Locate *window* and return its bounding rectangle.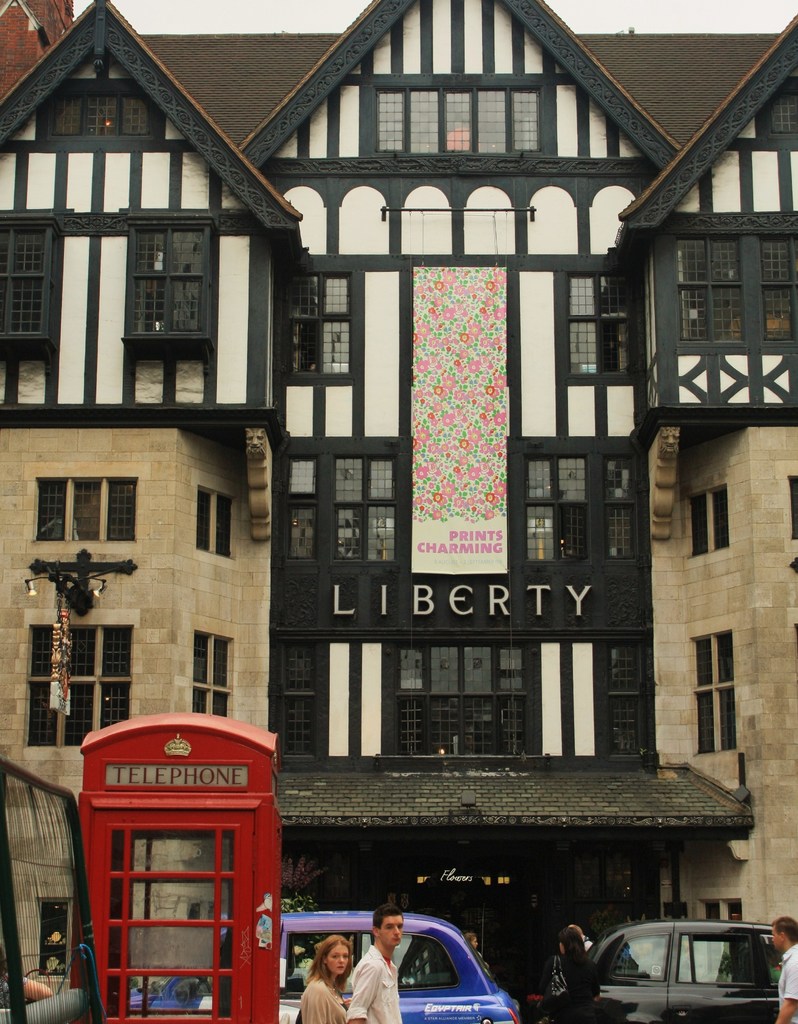
BBox(570, 275, 630, 369).
